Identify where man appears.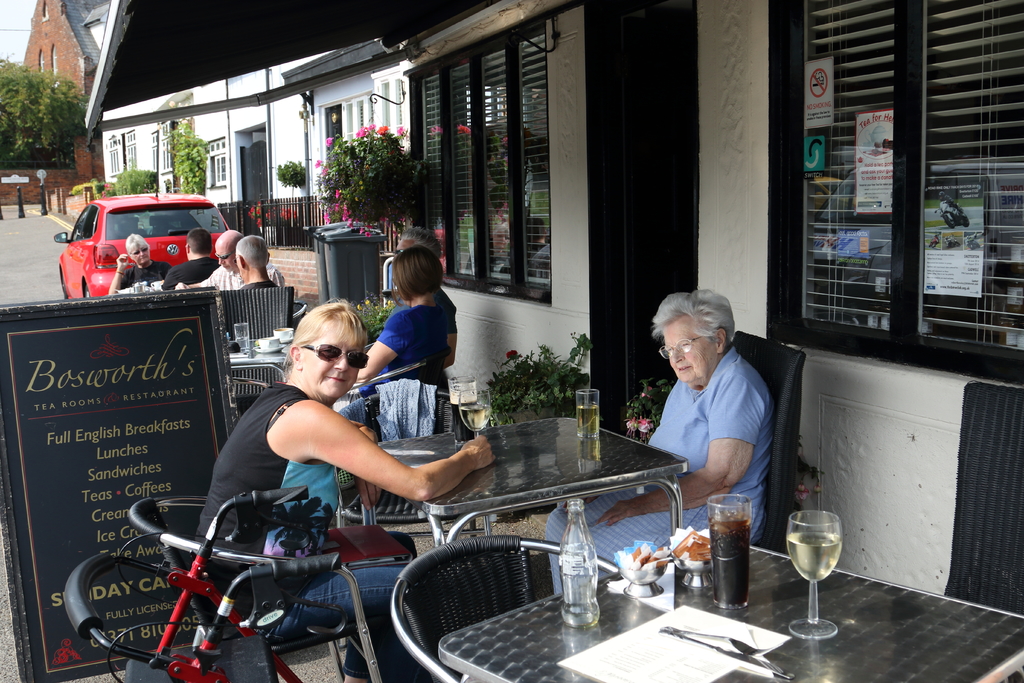
Appears at pyautogui.locateOnScreen(392, 224, 458, 365).
